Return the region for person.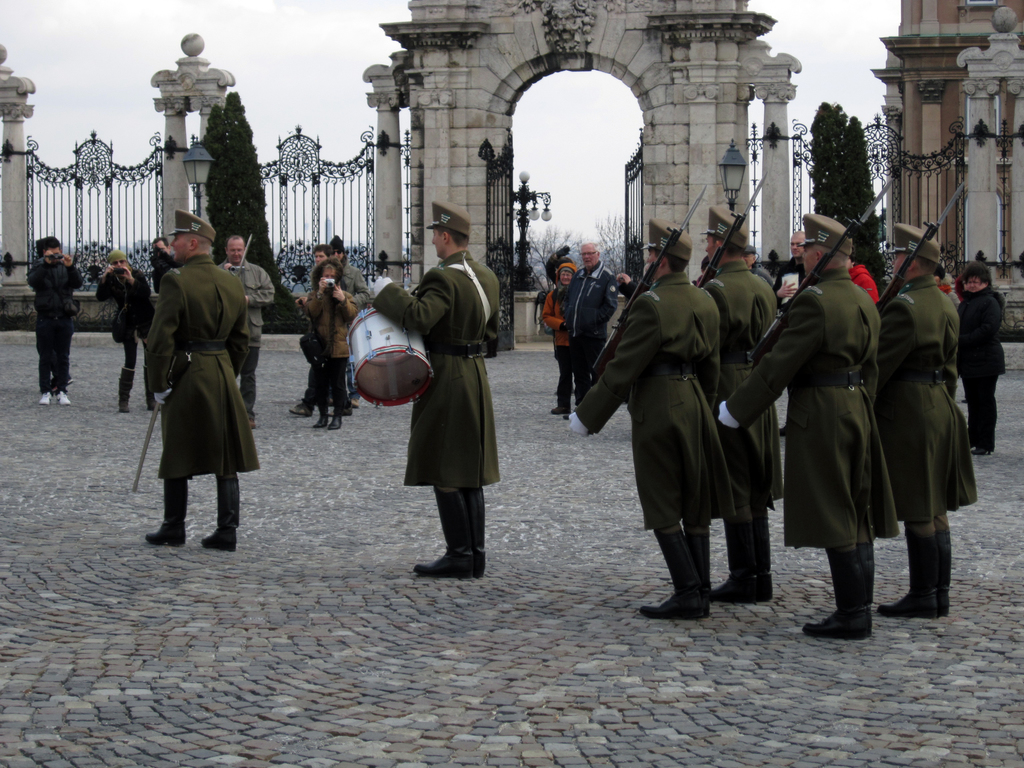
BBox(938, 265, 962, 327).
